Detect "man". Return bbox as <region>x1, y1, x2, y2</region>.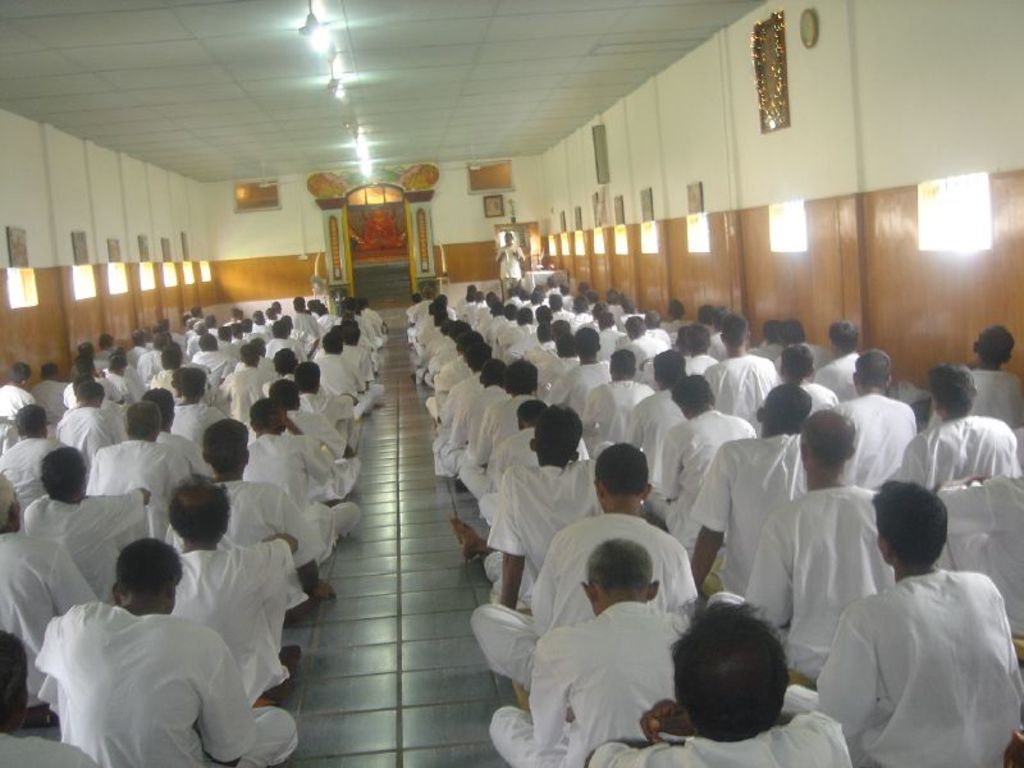
<region>0, 406, 69, 504</region>.
